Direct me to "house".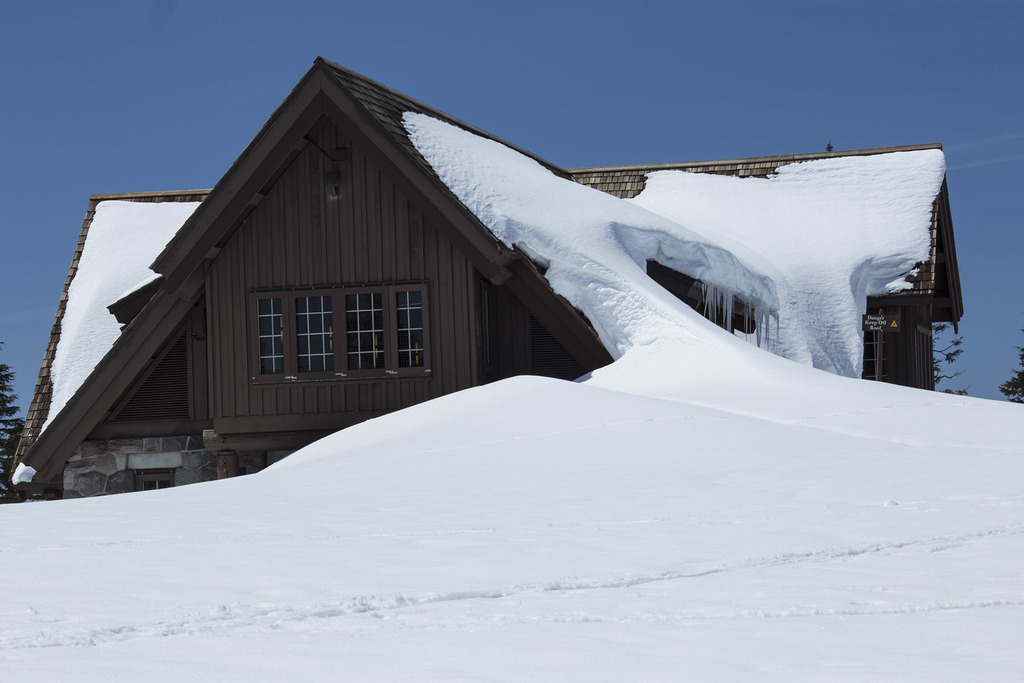
Direction: {"x1": 4, "y1": 48, "x2": 973, "y2": 500}.
